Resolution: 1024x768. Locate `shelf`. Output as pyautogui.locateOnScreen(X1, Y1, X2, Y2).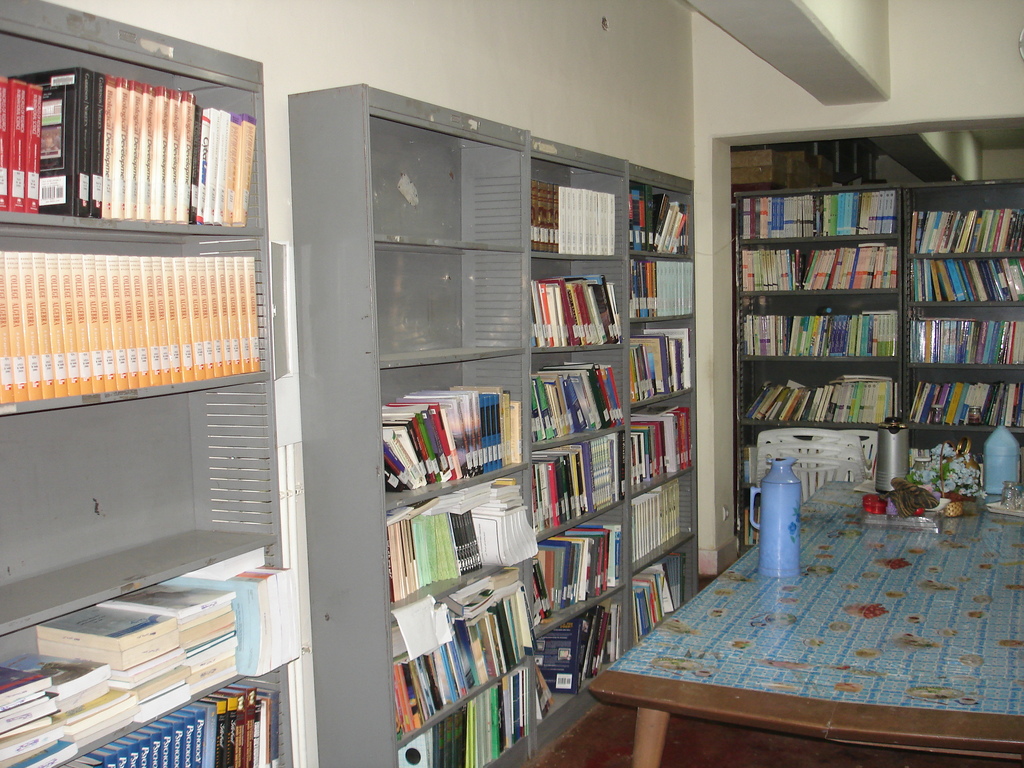
pyautogui.locateOnScreen(0, 29, 287, 764).
